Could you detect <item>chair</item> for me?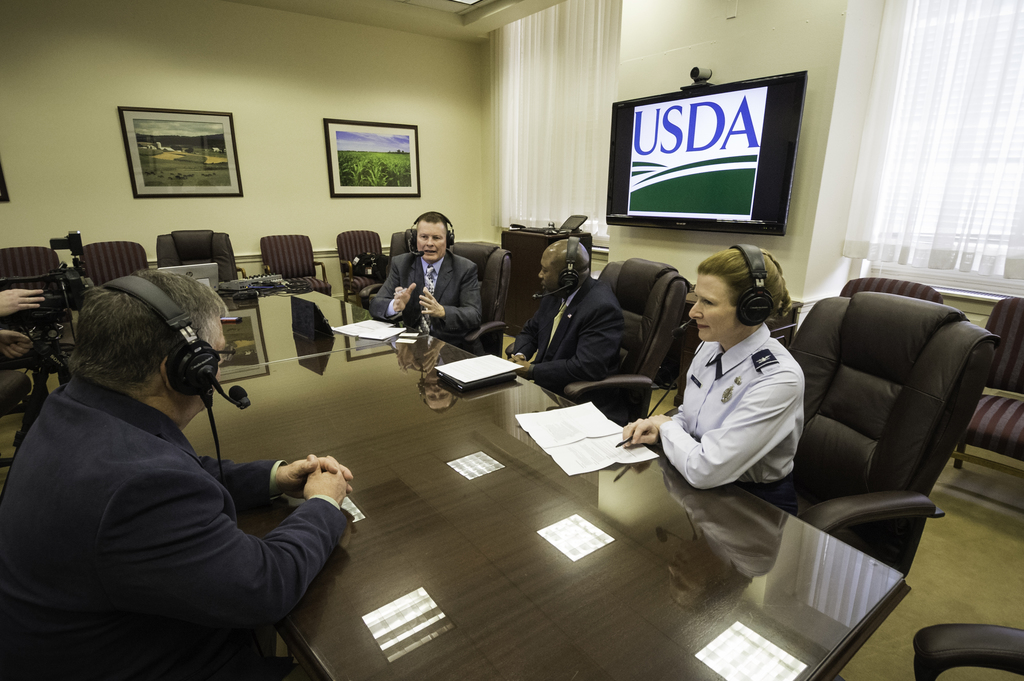
Detection result: [79, 235, 151, 286].
